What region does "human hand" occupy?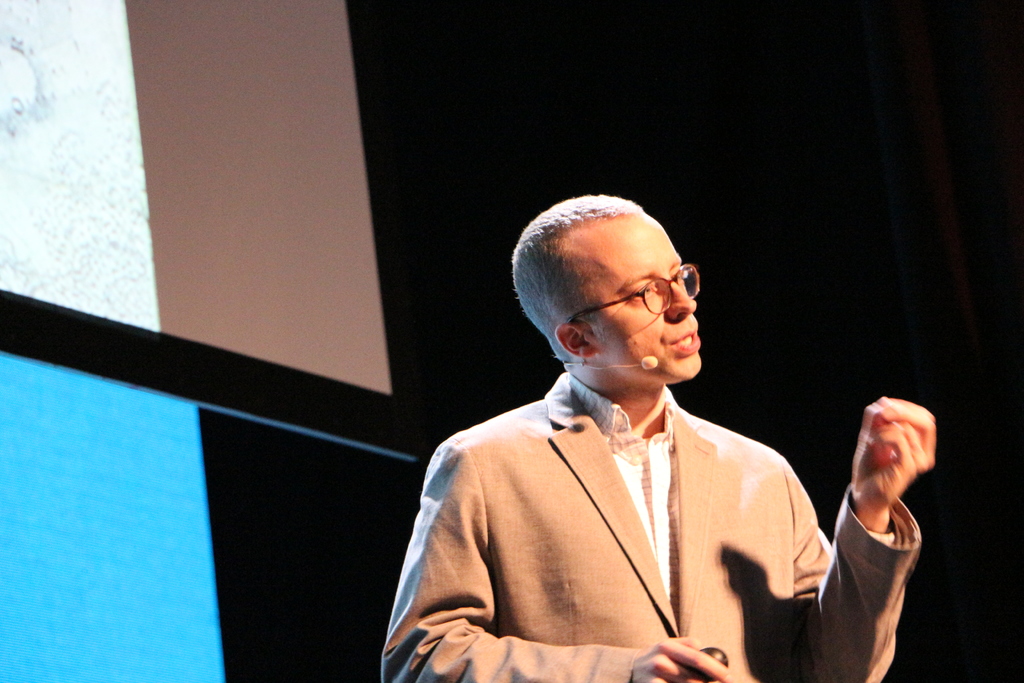
630/636/740/682.
